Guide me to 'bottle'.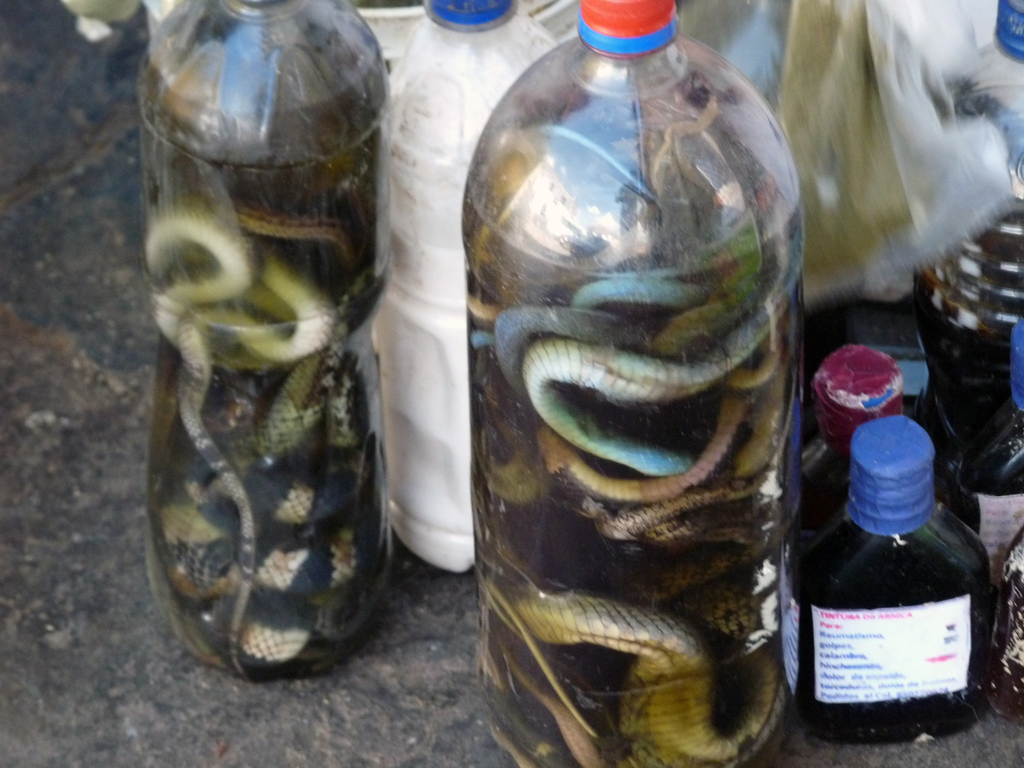
Guidance: detection(787, 344, 900, 534).
